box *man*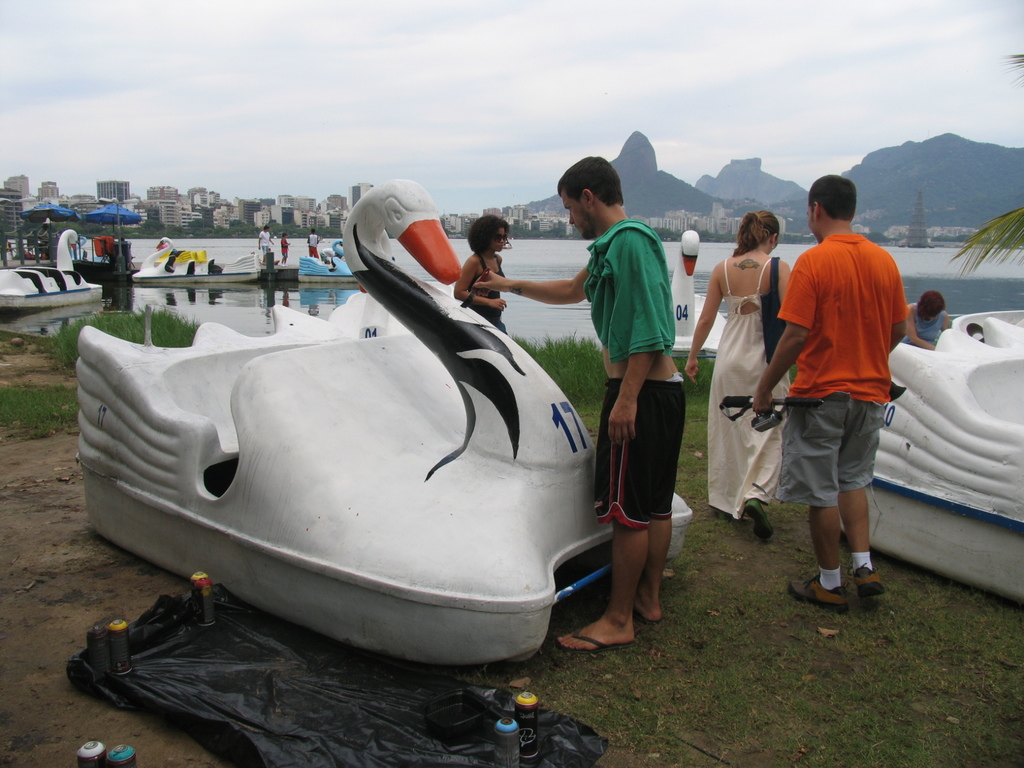
759,170,911,637
